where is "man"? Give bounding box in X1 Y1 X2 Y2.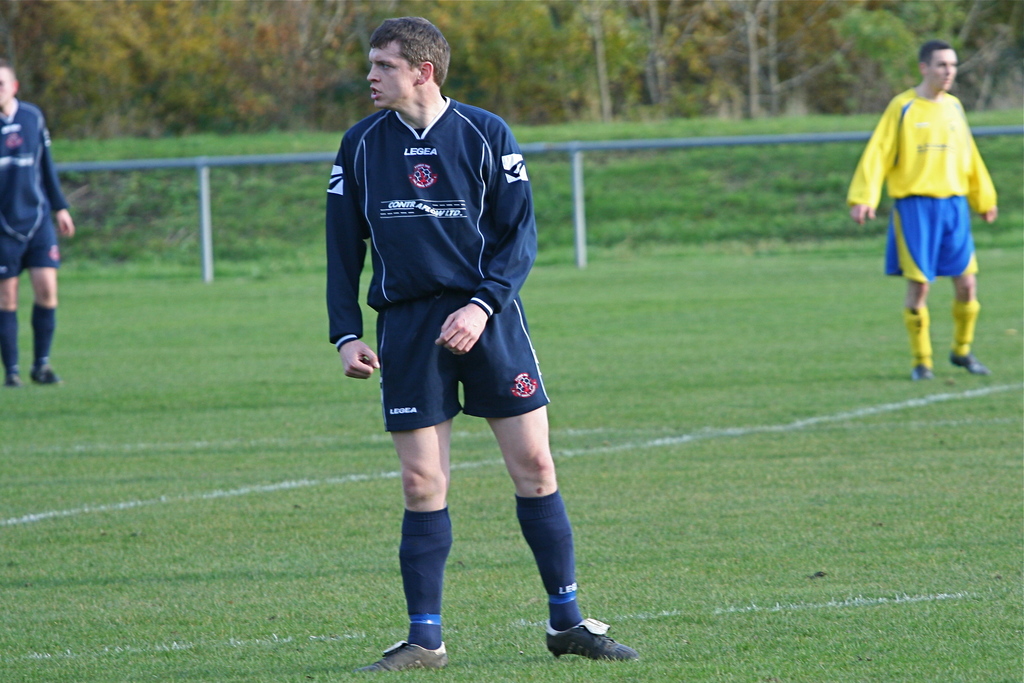
0 60 76 388.
